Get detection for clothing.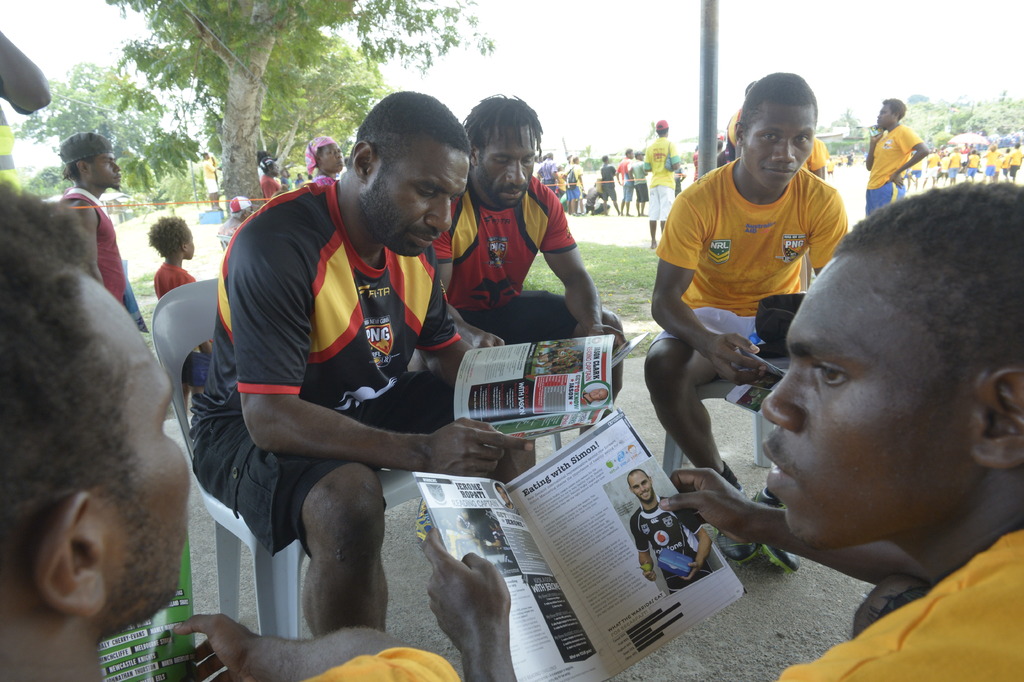
Detection: box(864, 129, 936, 210).
